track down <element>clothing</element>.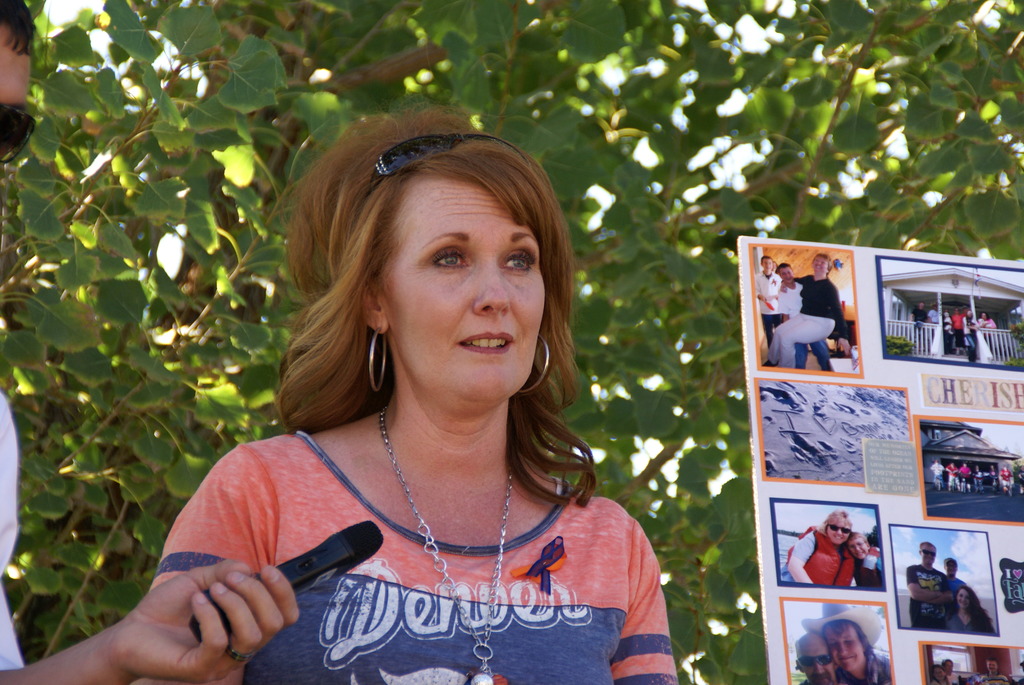
Tracked to left=943, top=610, right=993, bottom=636.
